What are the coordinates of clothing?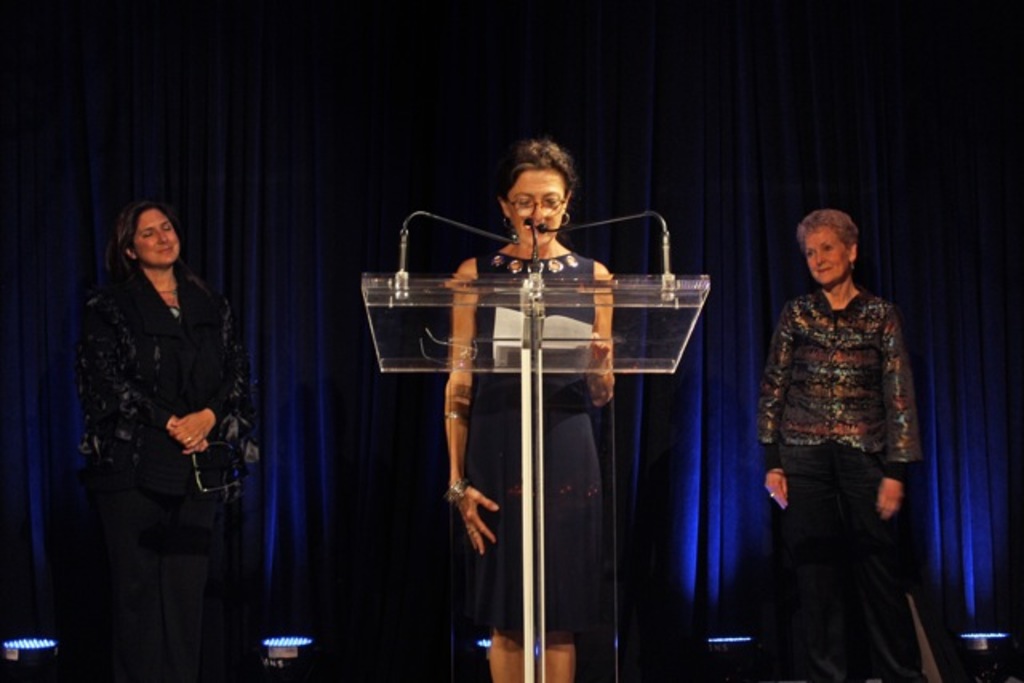
select_region(78, 254, 253, 681).
